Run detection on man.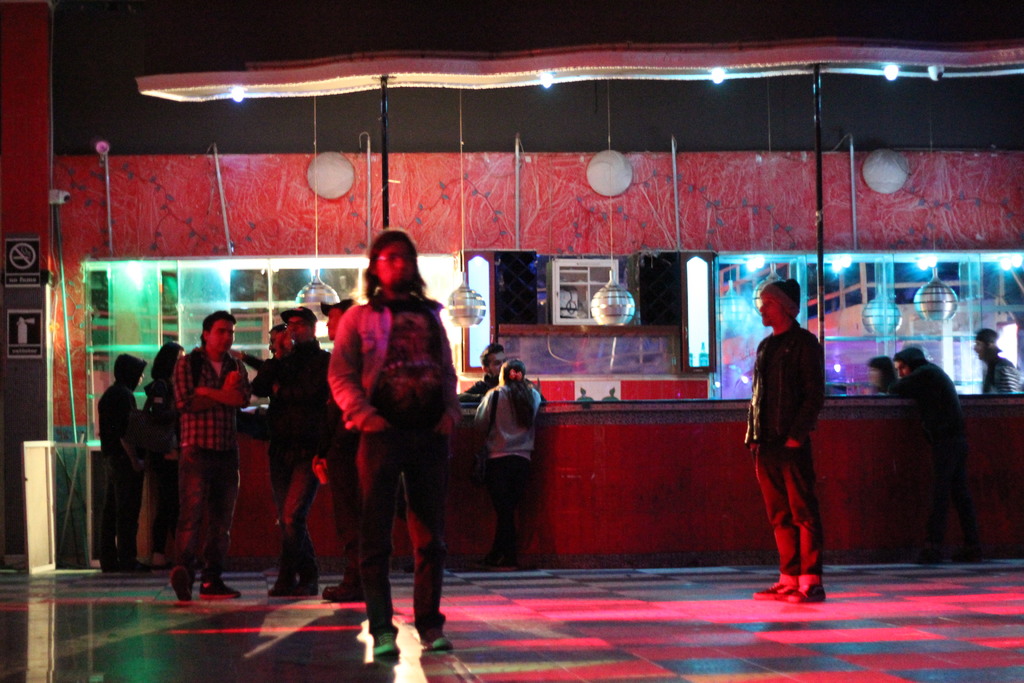
Result: box=[972, 326, 1023, 395].
